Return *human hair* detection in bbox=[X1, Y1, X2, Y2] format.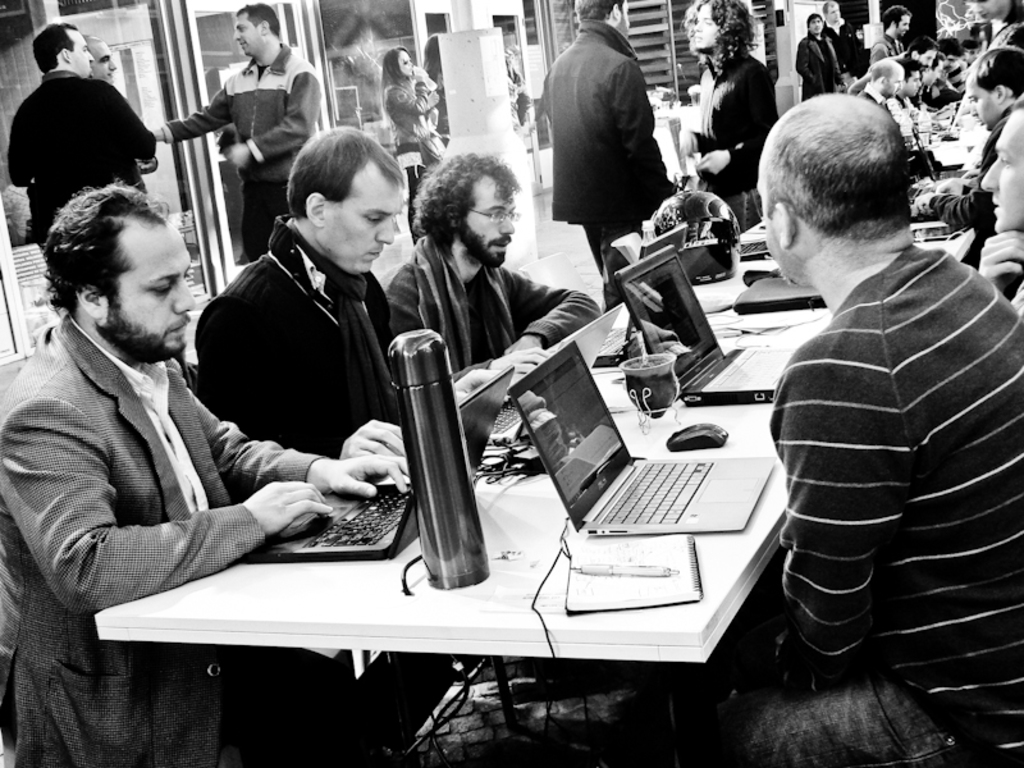
bbox=[823, 0, 840, 12].
